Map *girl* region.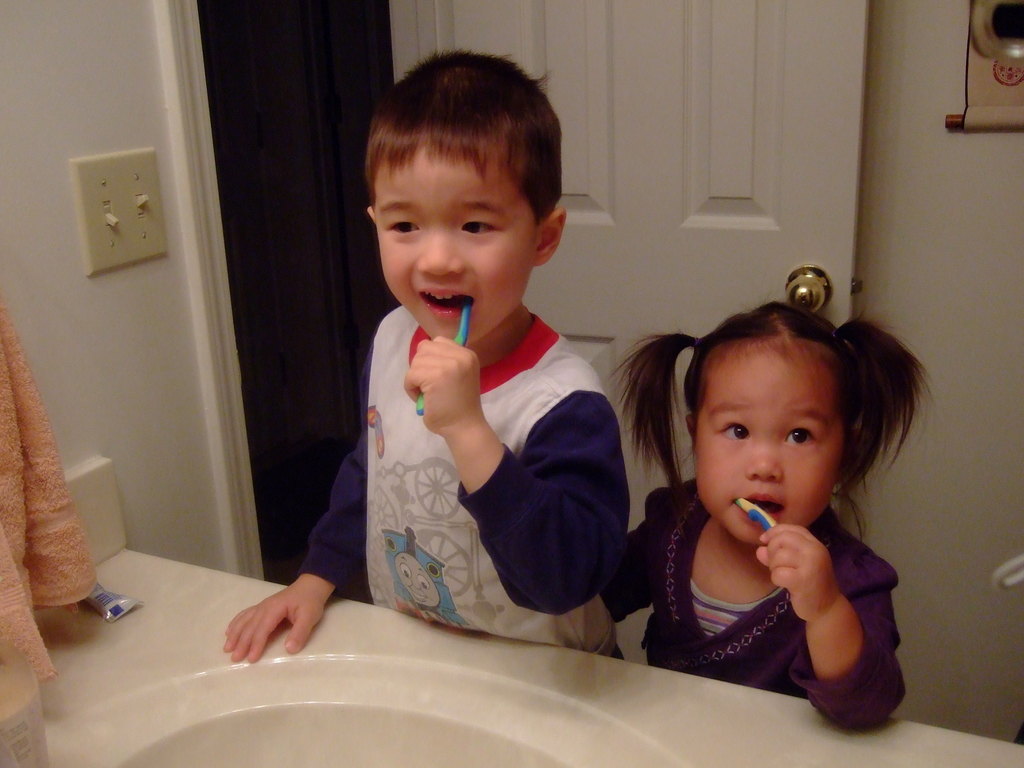
Mapped to BBox(597, 294, 925, 735).
